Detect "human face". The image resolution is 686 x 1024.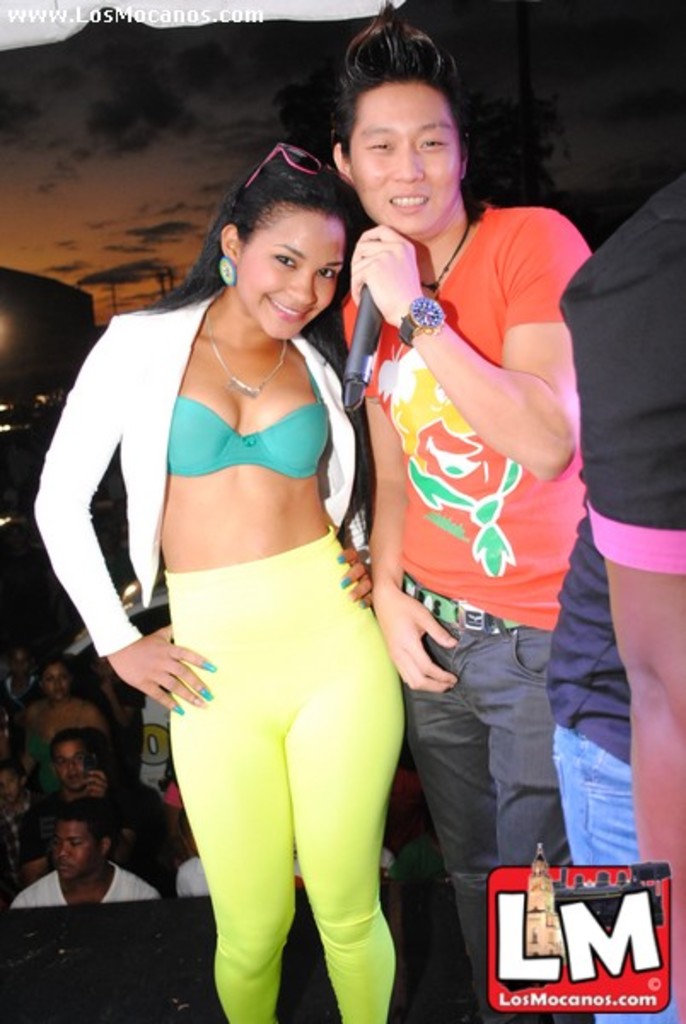
rect(56, 739, 87, 788).
